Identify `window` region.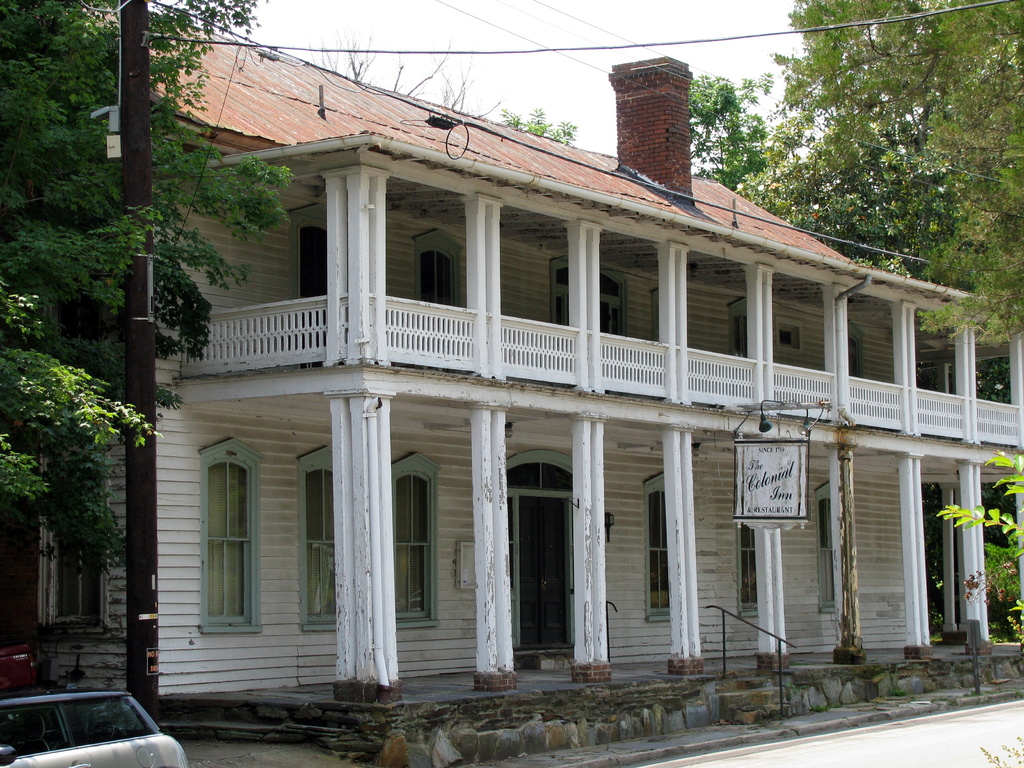
Region: bbox=[392, 452, 442, 631].
